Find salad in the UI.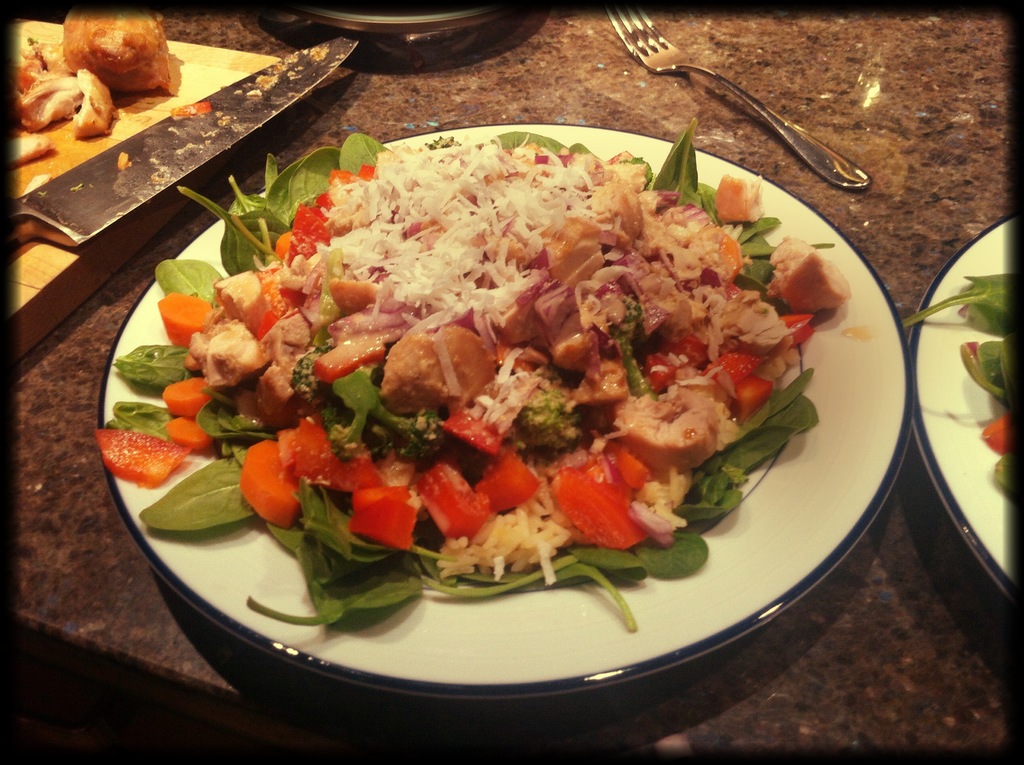
UI element at [x1=103, y1=116, x2=860, y2=642].
